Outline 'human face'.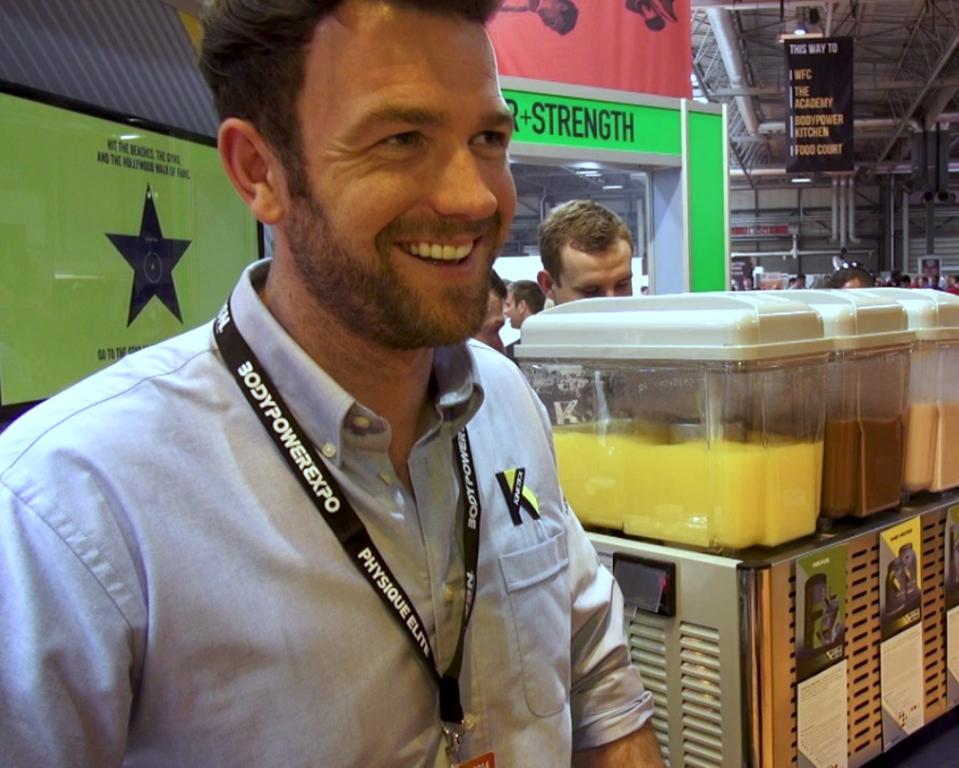
Outline: 497/284/526/329.
